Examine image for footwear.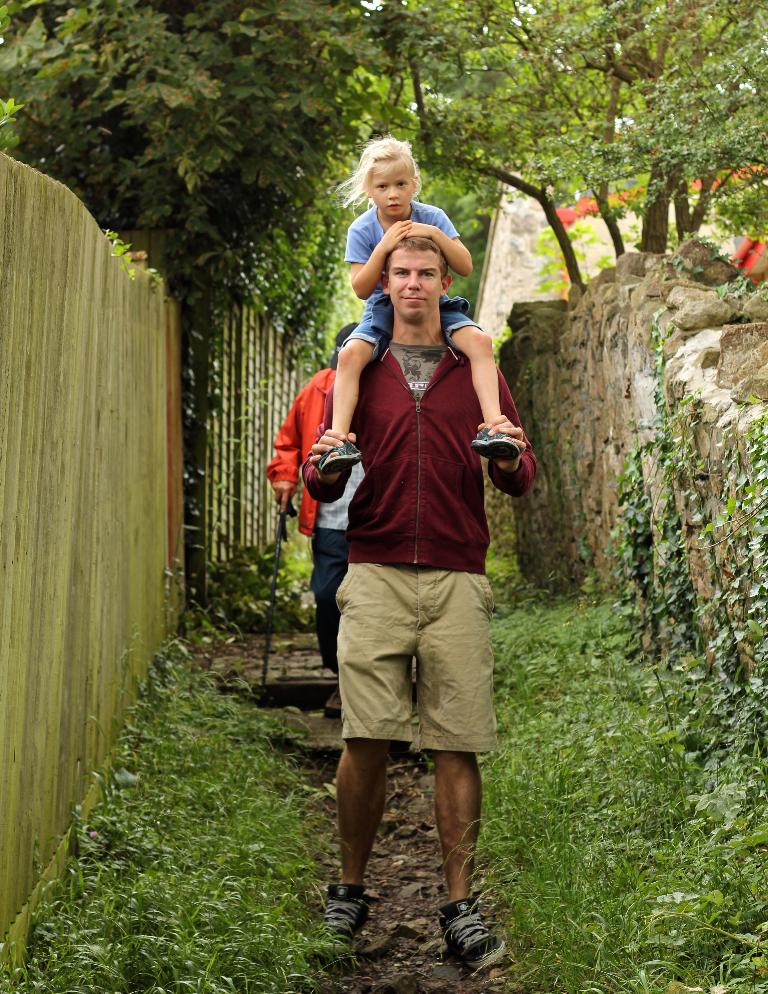
Examination result: bbox=[323, 684, 343, 721].
